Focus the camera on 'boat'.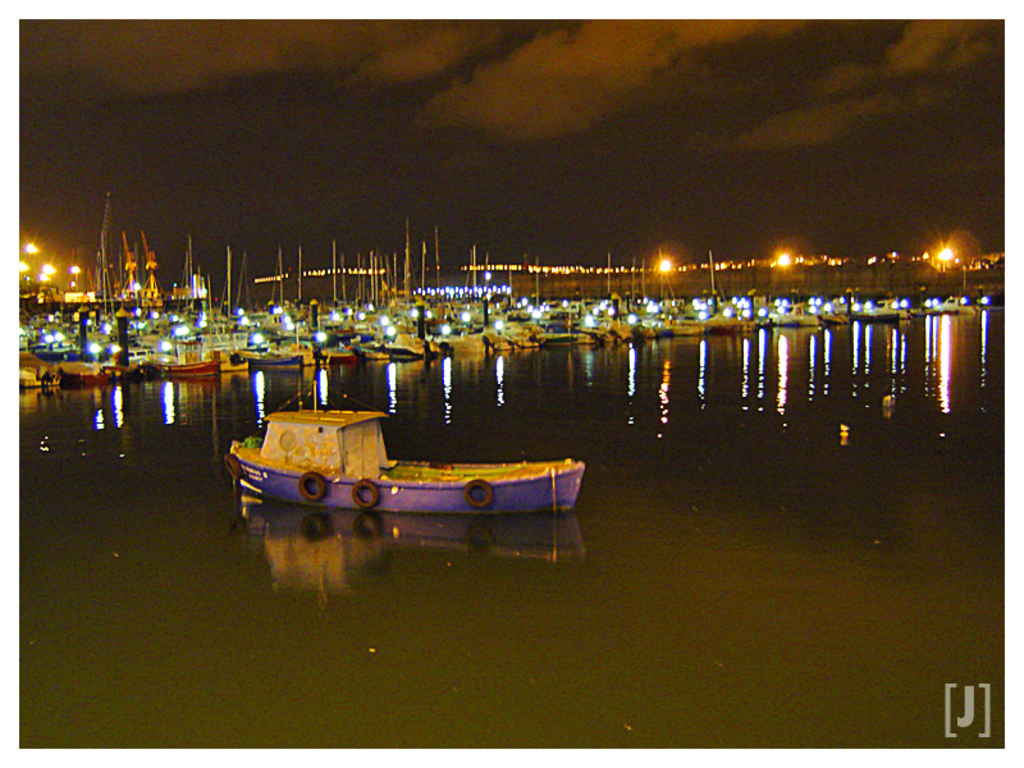
Focus region: bbox=[221, 384, 603, 534].
